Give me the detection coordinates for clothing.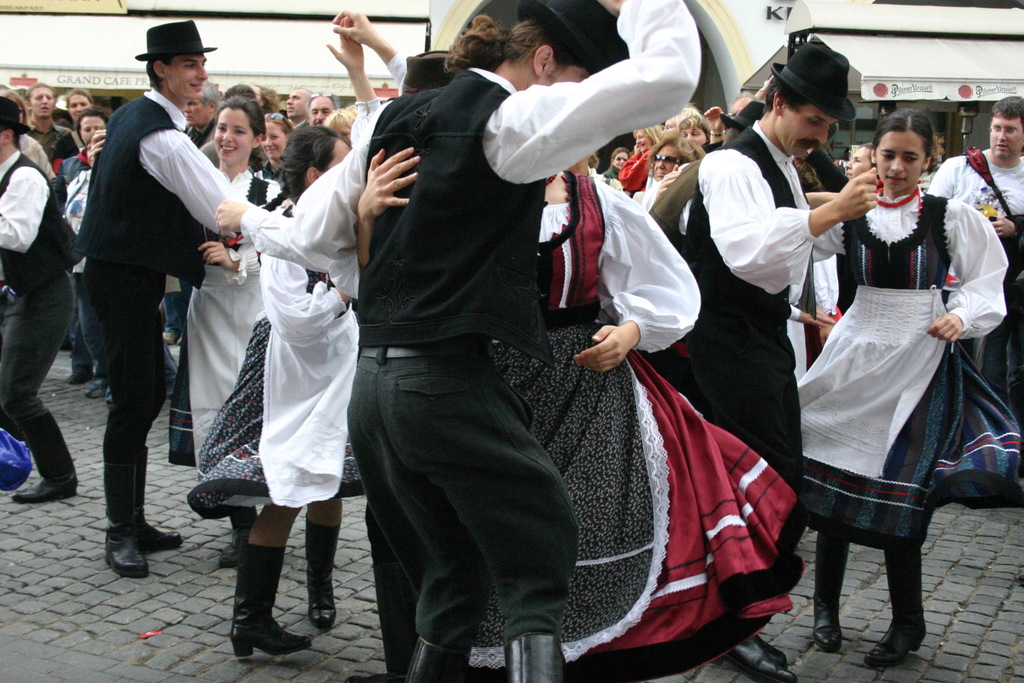
(x1=67, y1=31, x2=226, y2=550).
